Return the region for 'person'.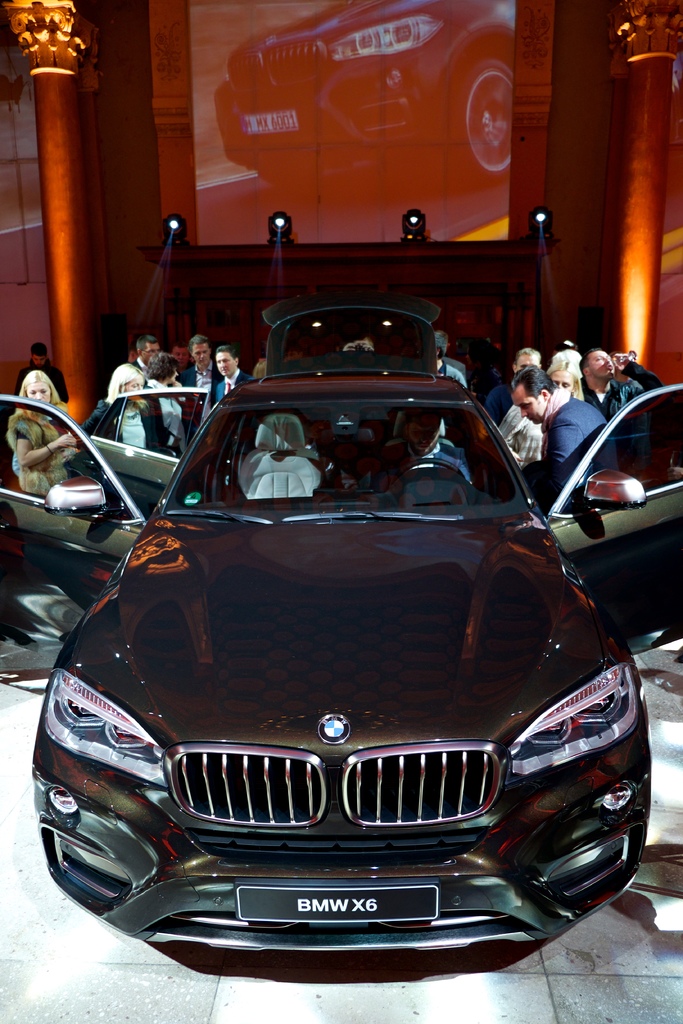
select_region(502, 345, 607, 495).
